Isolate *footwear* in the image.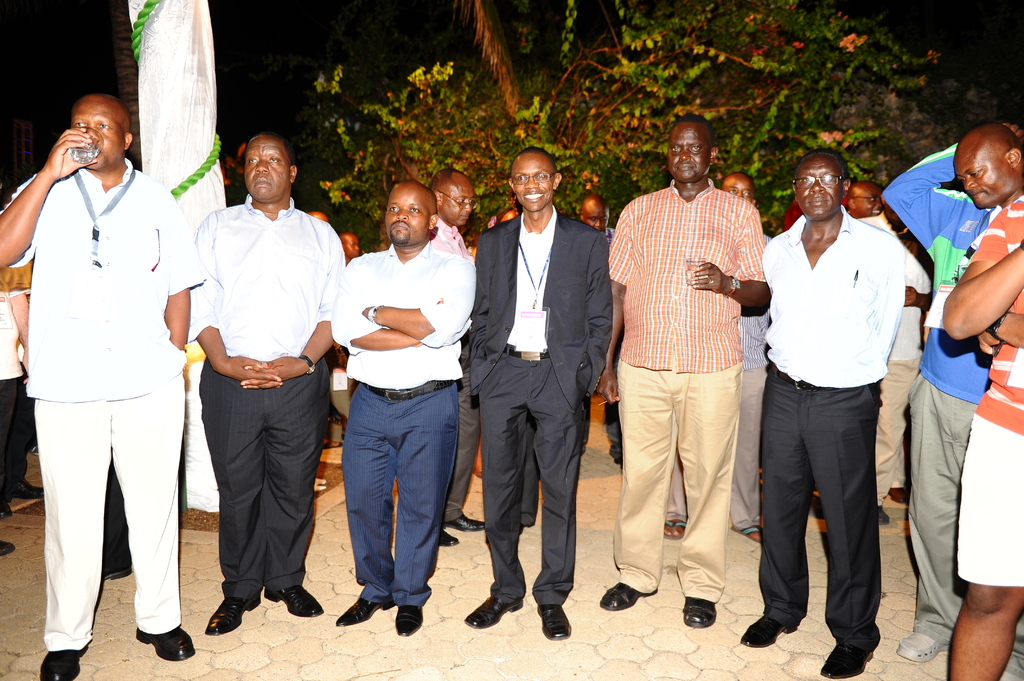
Isolated region: box=[897, 630, 940, 662].
